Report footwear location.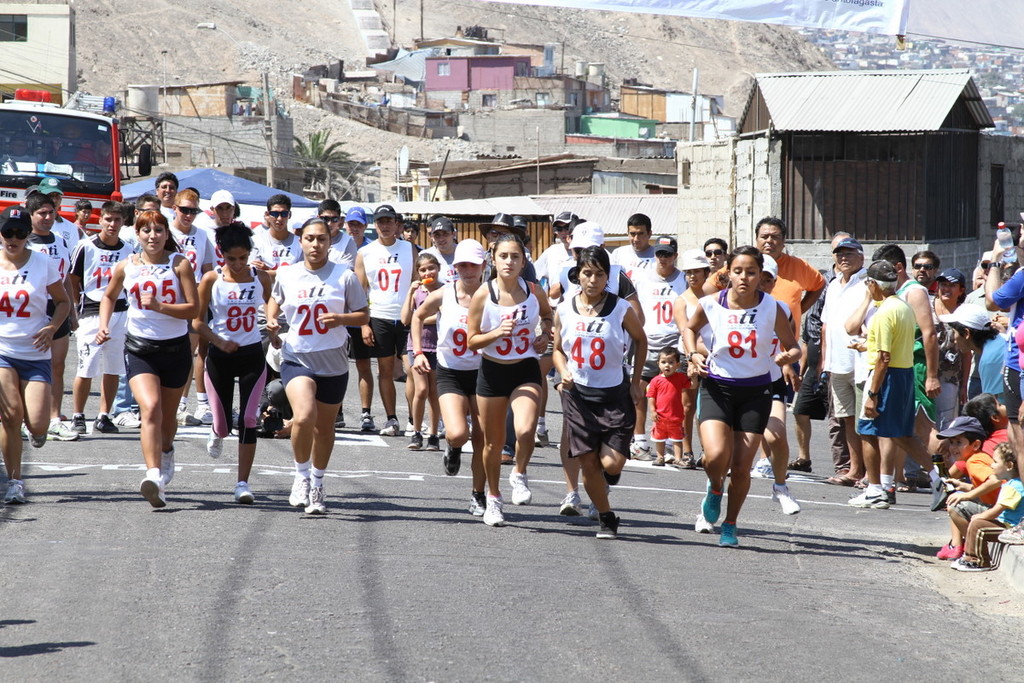
Report: (left=164, top=450, right=181, bottom=486).
